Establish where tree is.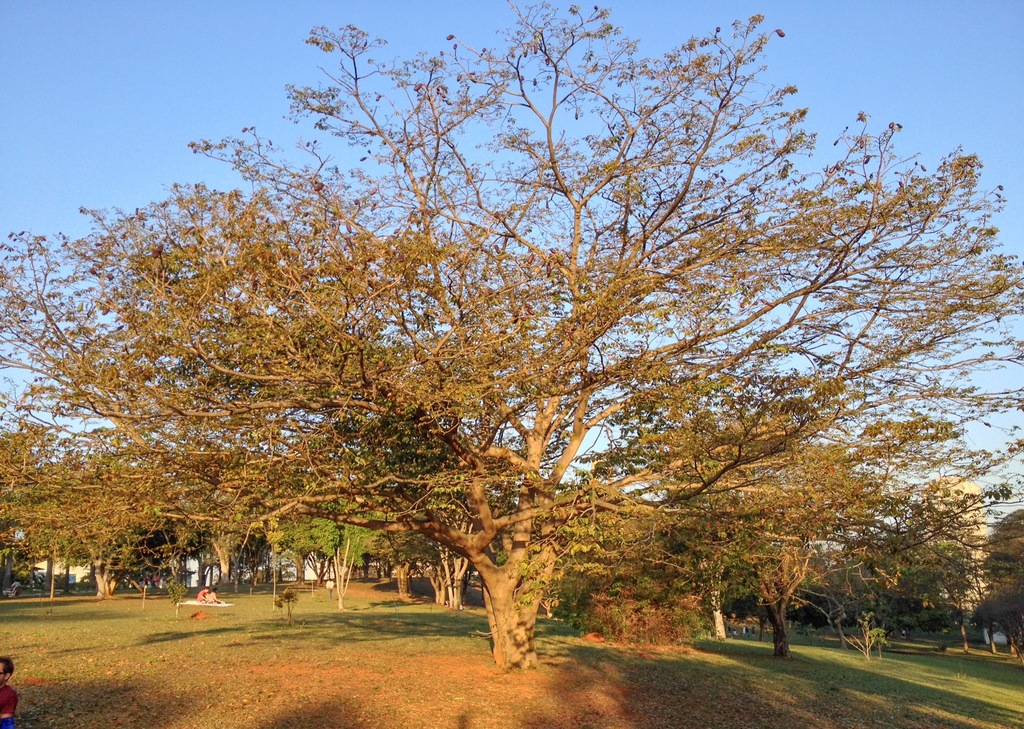
Established at pyautogui.locateOnScreen(164, 461, 282, 600).
